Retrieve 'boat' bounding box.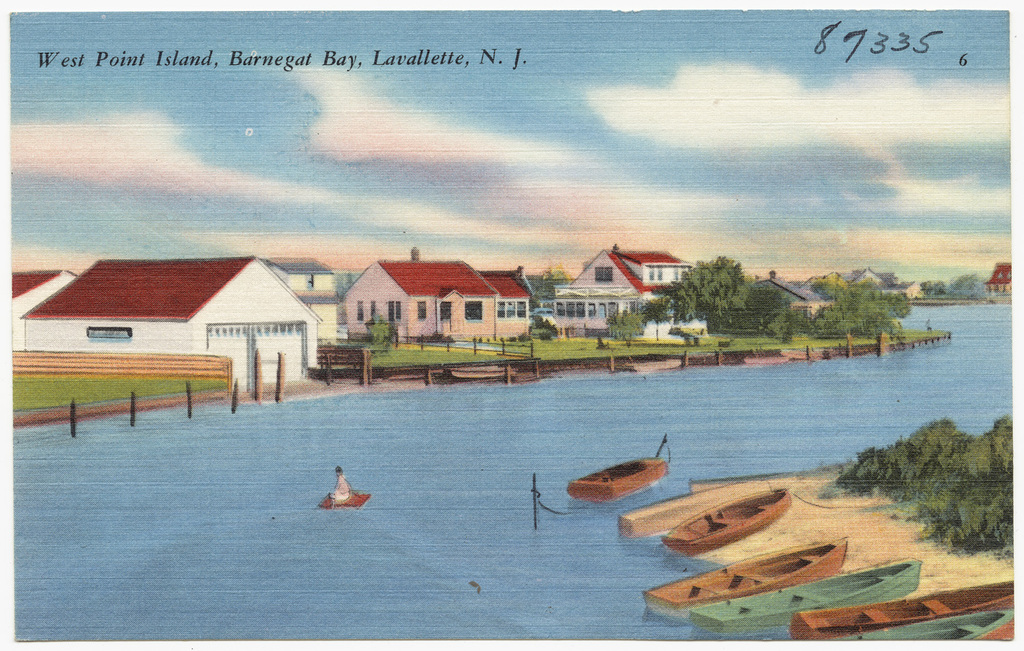
Bounding box: rect(567, 454, 690, 509).
